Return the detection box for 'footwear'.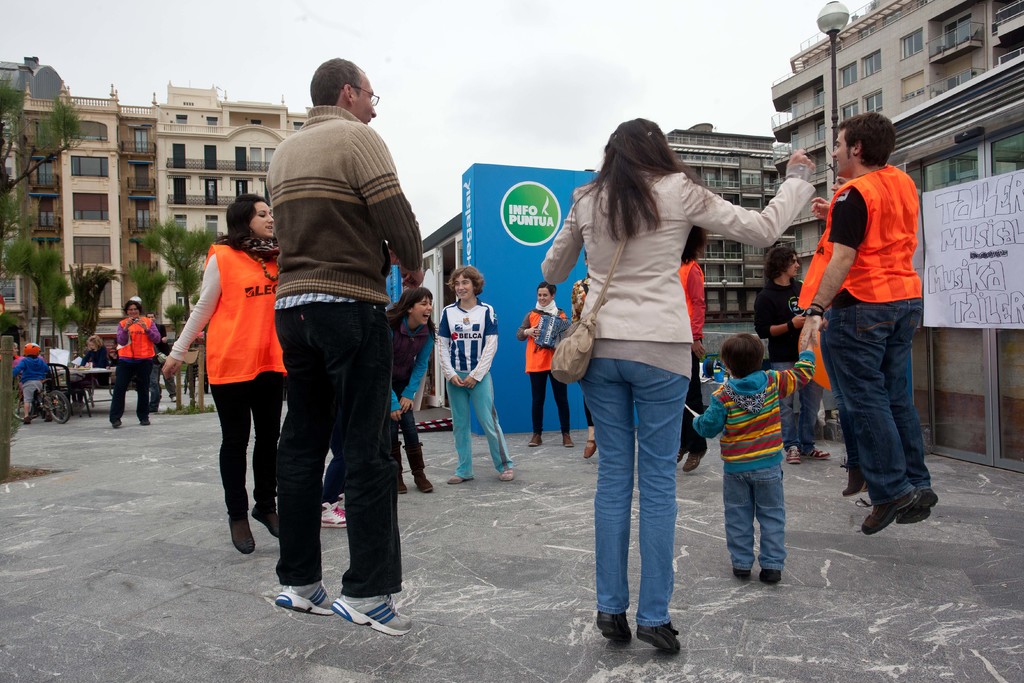
(319,503,350,525).
